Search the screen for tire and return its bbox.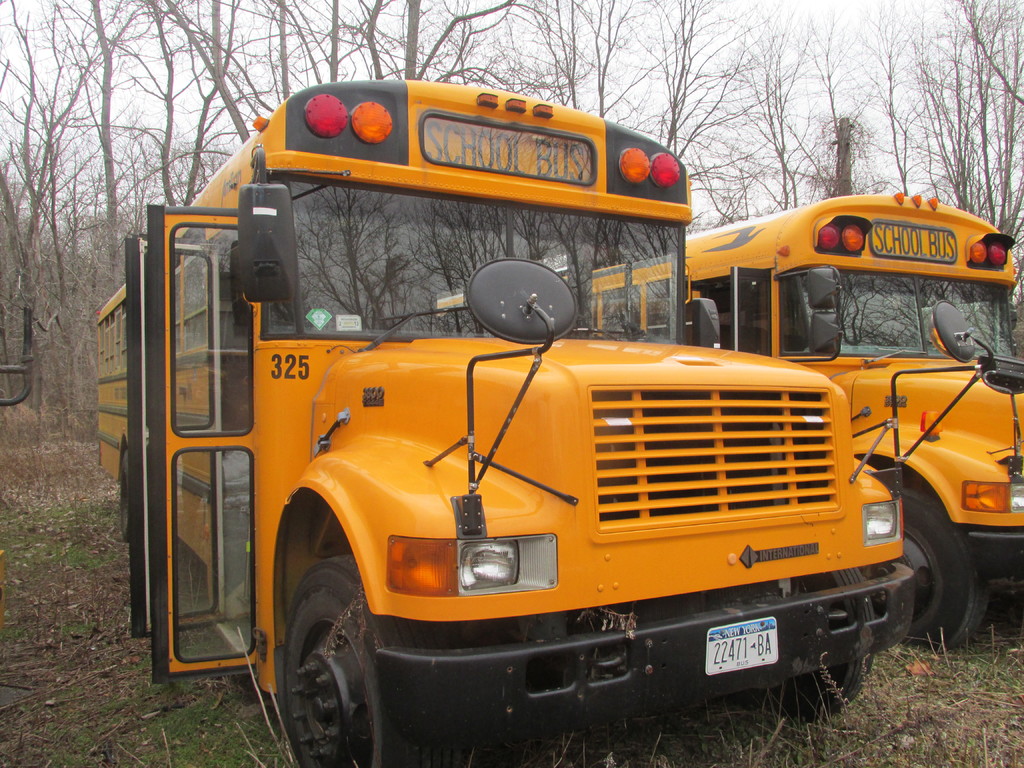
Found: (904, 492, 986, 648).
